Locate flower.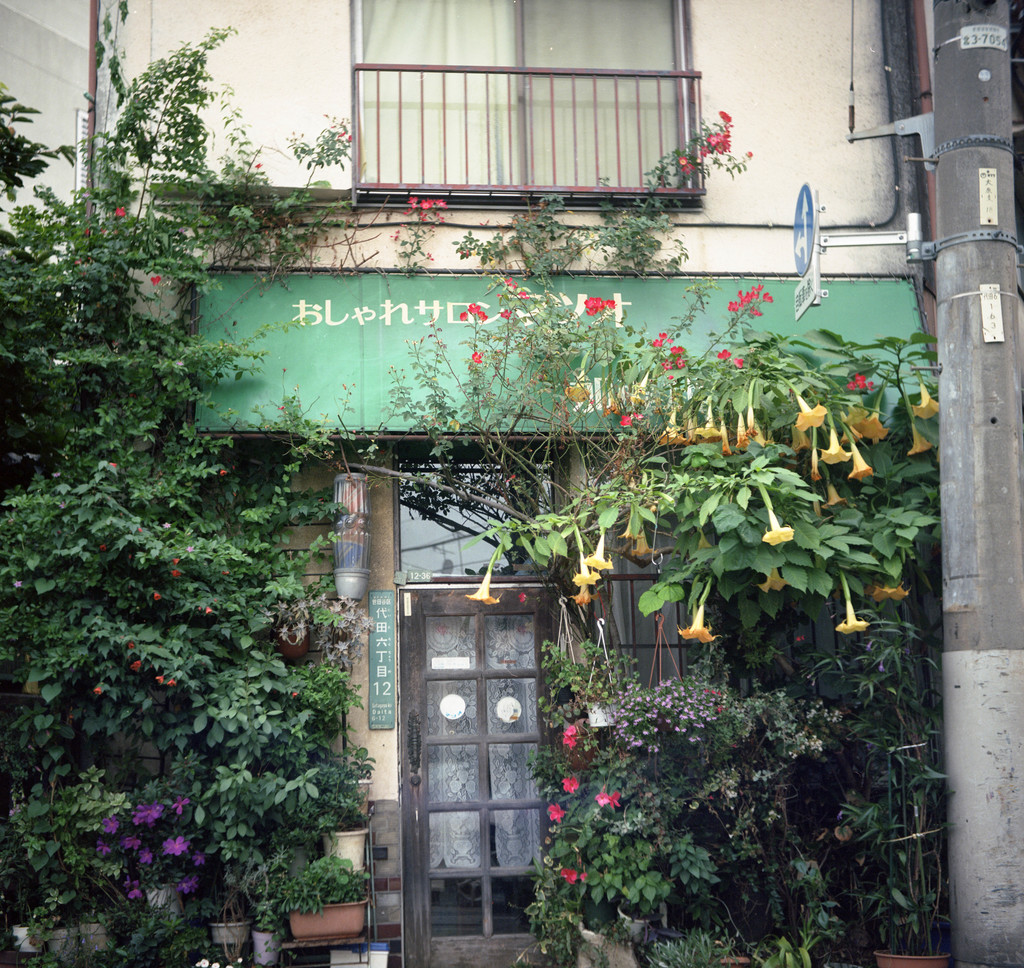
Bounding box: bbox=(700, 399, 721, 442).
